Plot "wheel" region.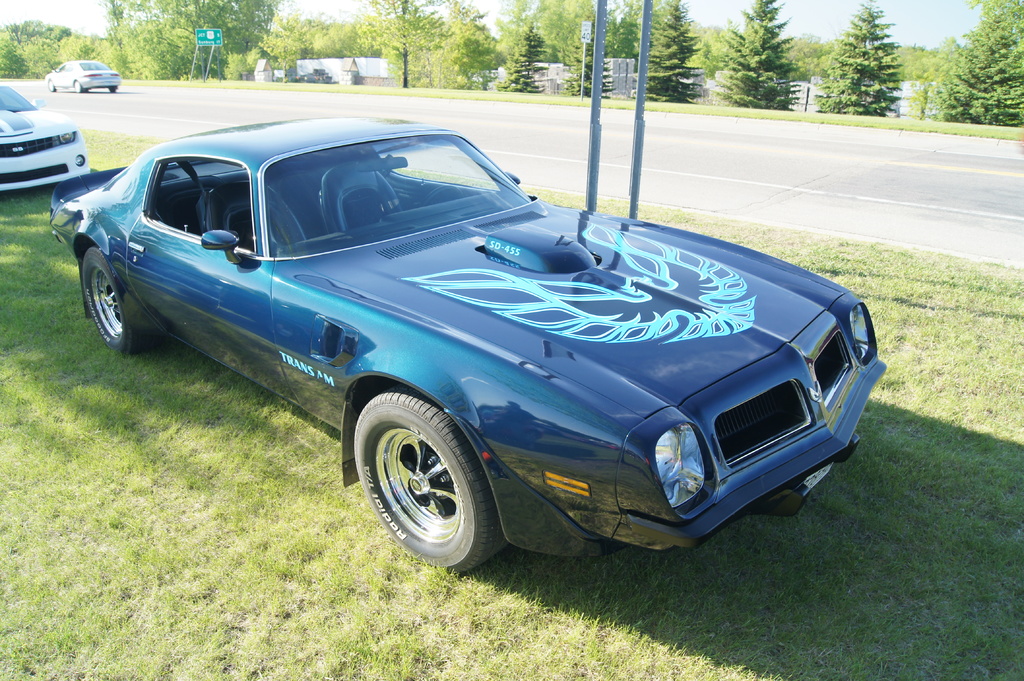
Plotted at [left=47, top=77, right=58, bottom=92].
